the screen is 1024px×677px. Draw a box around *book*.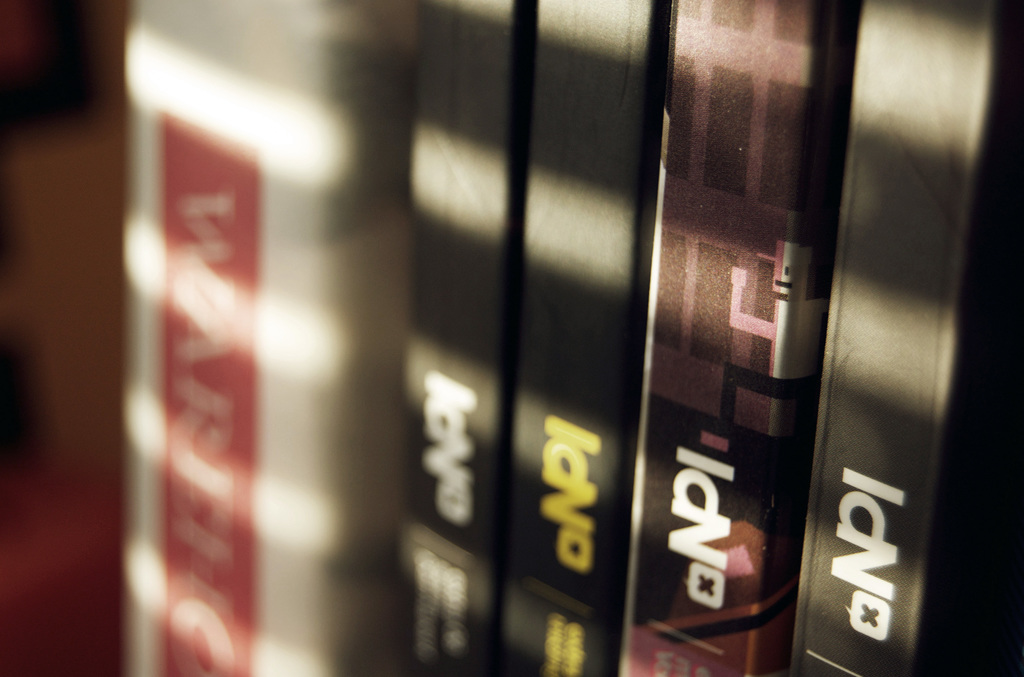
bbox(614, 0, 855, 676).
